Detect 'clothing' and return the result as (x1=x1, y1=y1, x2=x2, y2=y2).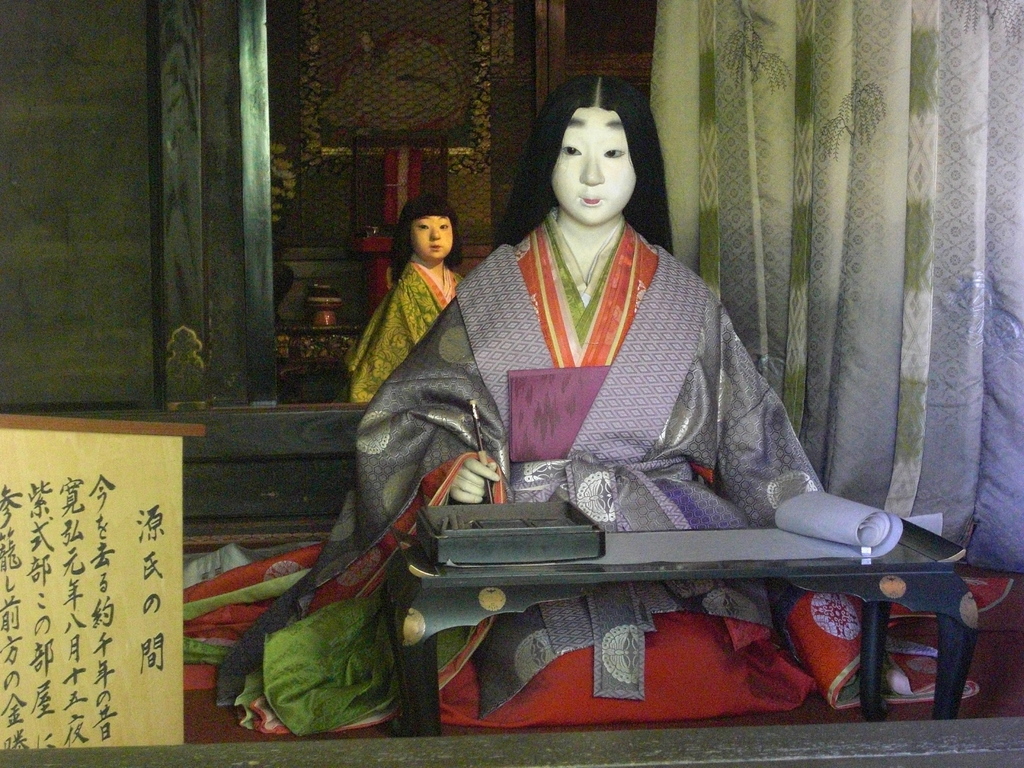
(x1=341, y1=258, x2=472, y2=402).
